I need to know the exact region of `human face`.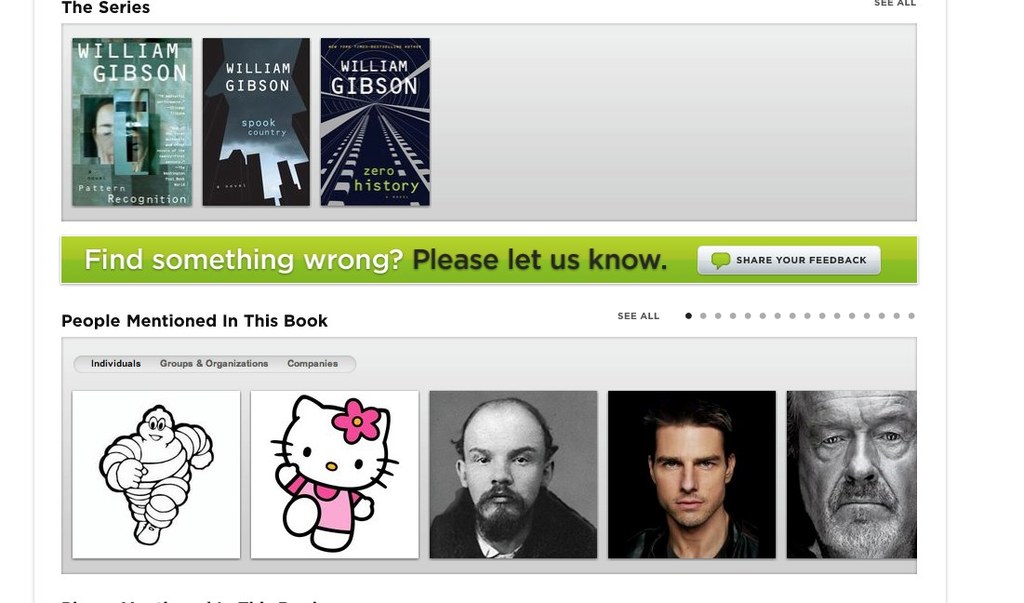
Region: [801,383,916,557].
